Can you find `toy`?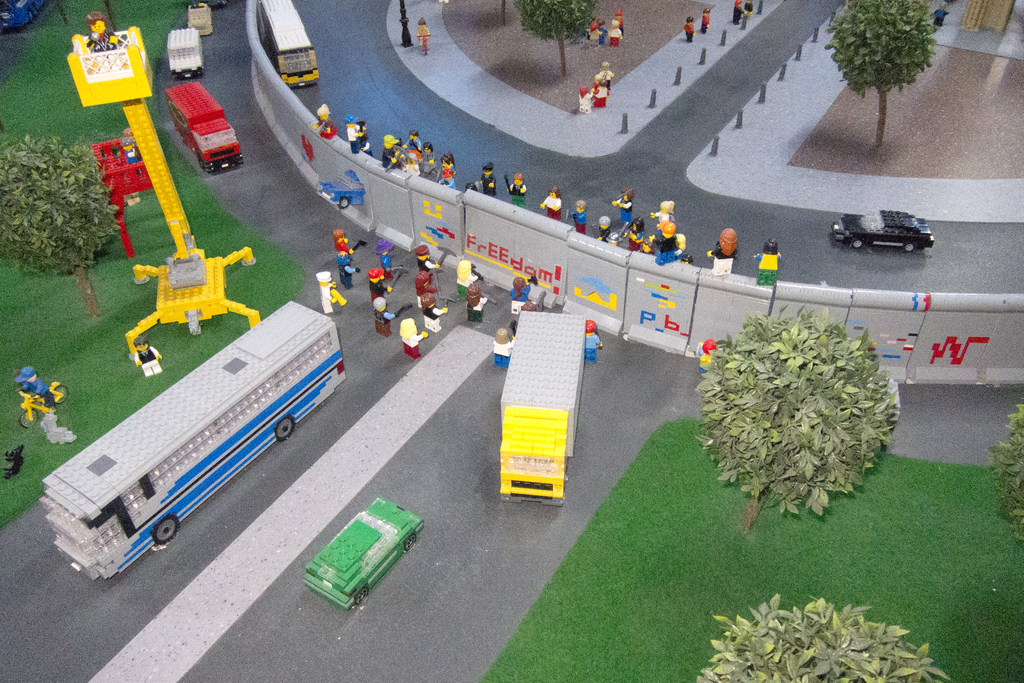
Yes, bounding box: [17, 379, 68, 433].
